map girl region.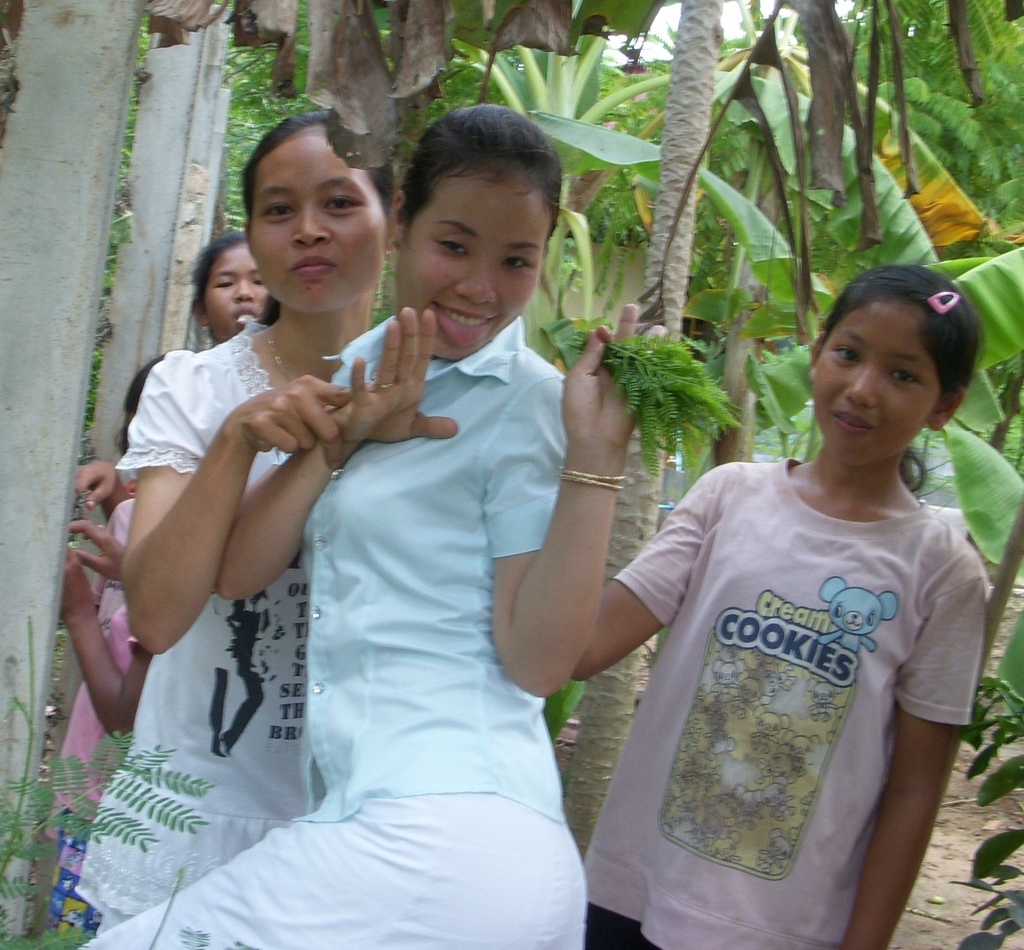
Mapped to [571, 275, 983, 949].
